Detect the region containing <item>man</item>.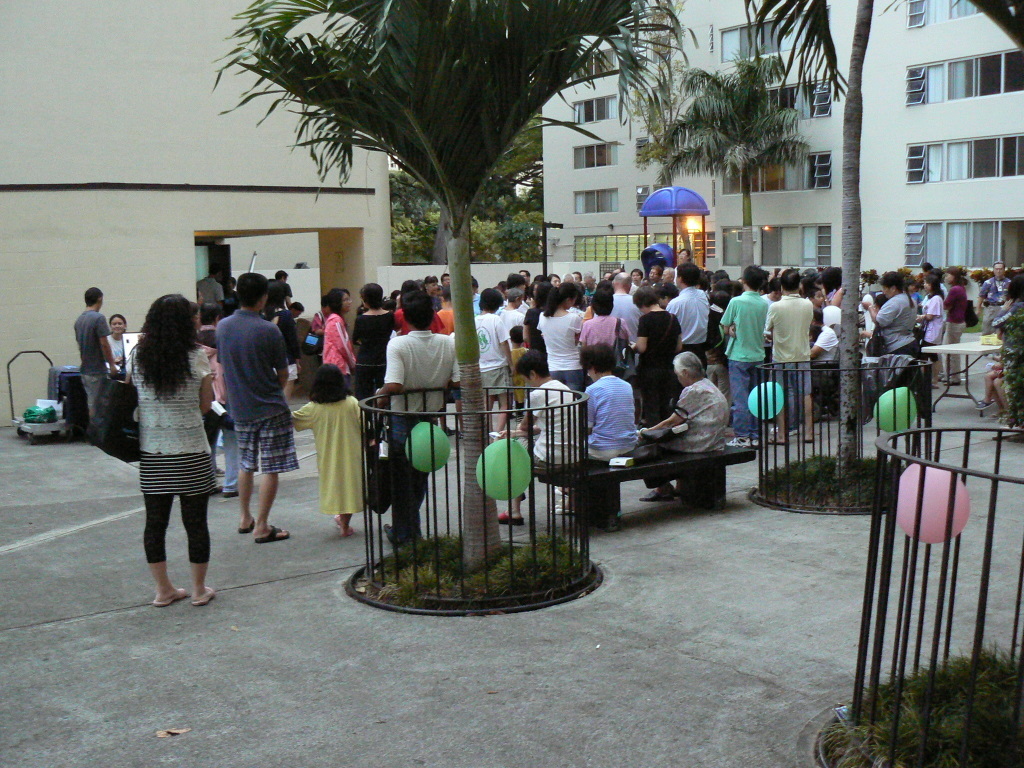
<bbox>588, 269, 641, 366</bbox>.
